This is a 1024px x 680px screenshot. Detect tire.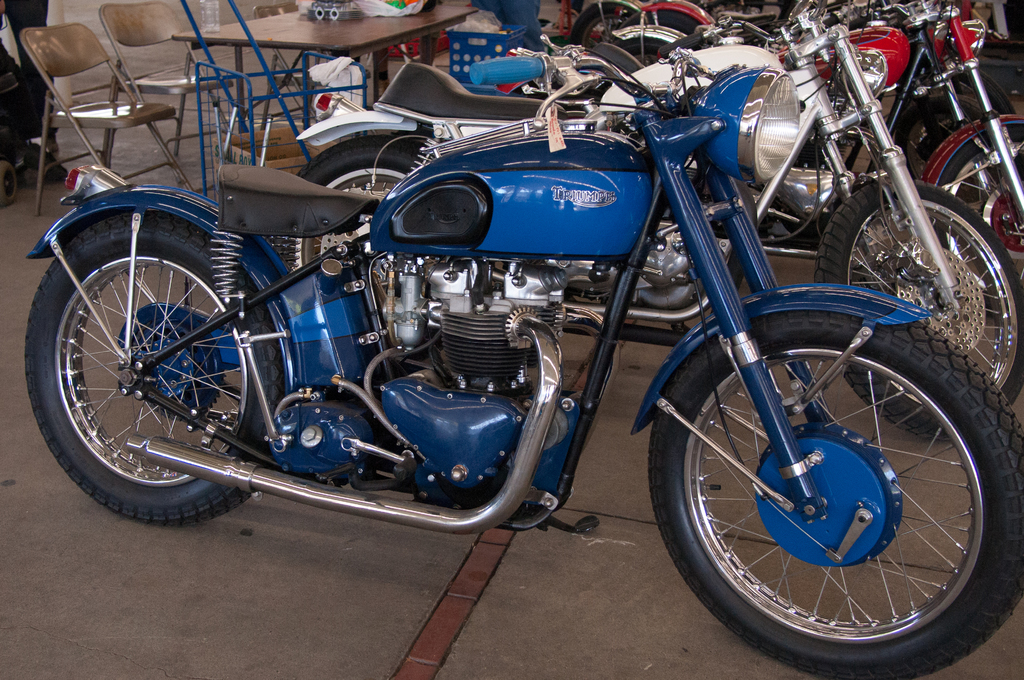
l=660, t=32, r=705, b=60.
